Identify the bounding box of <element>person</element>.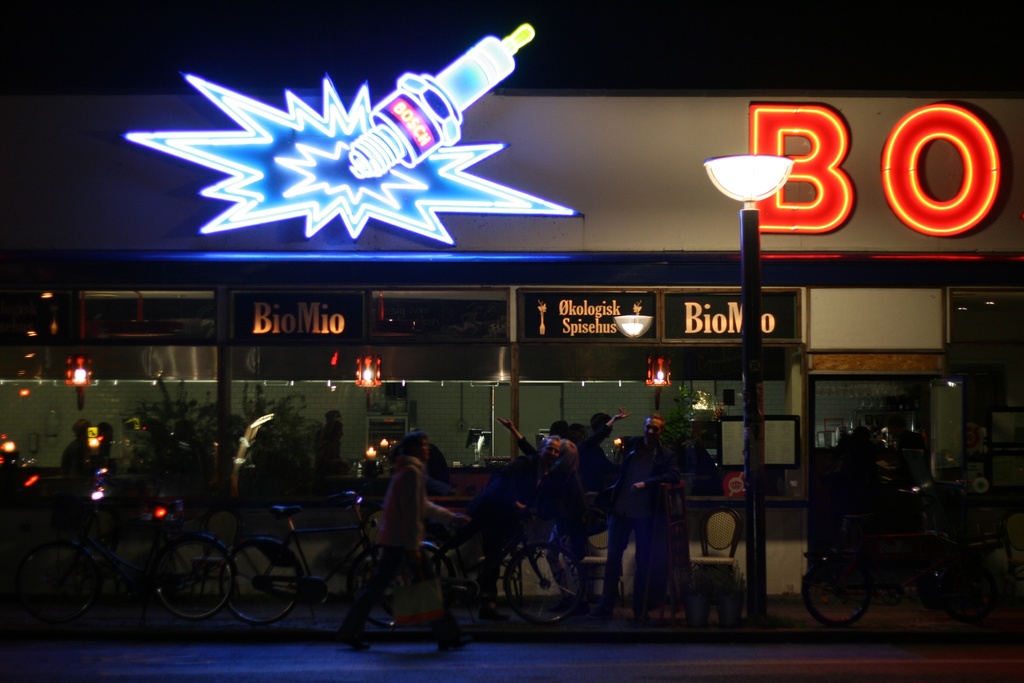
(x1=312, y1=425, x2=355, y2=475).
